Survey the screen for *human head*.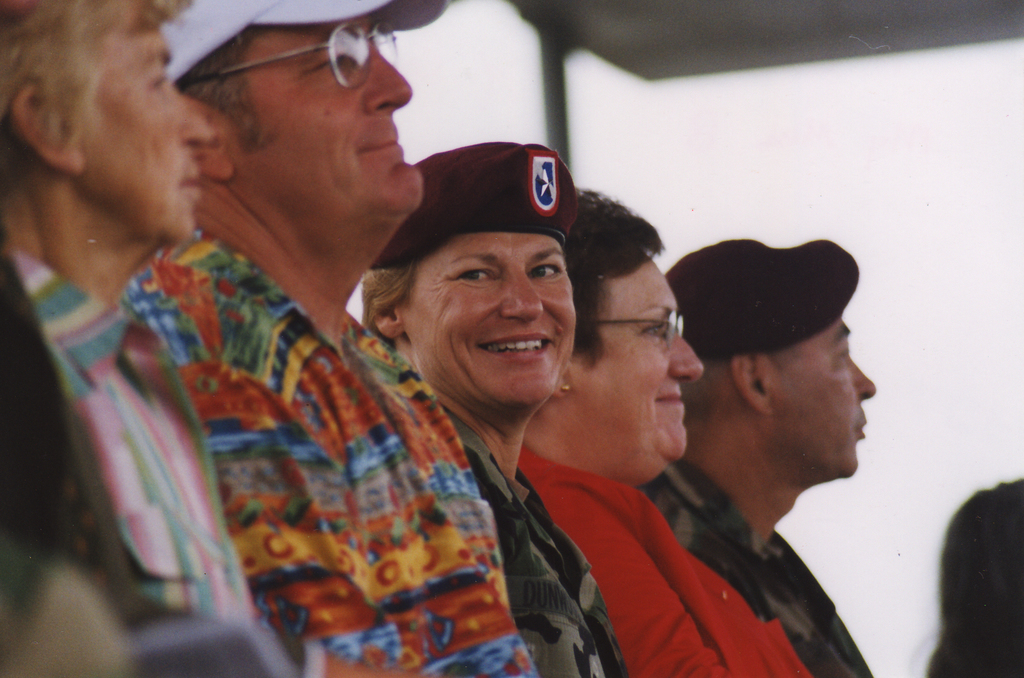
Survey found: box=[0, 0, 215, 248].
